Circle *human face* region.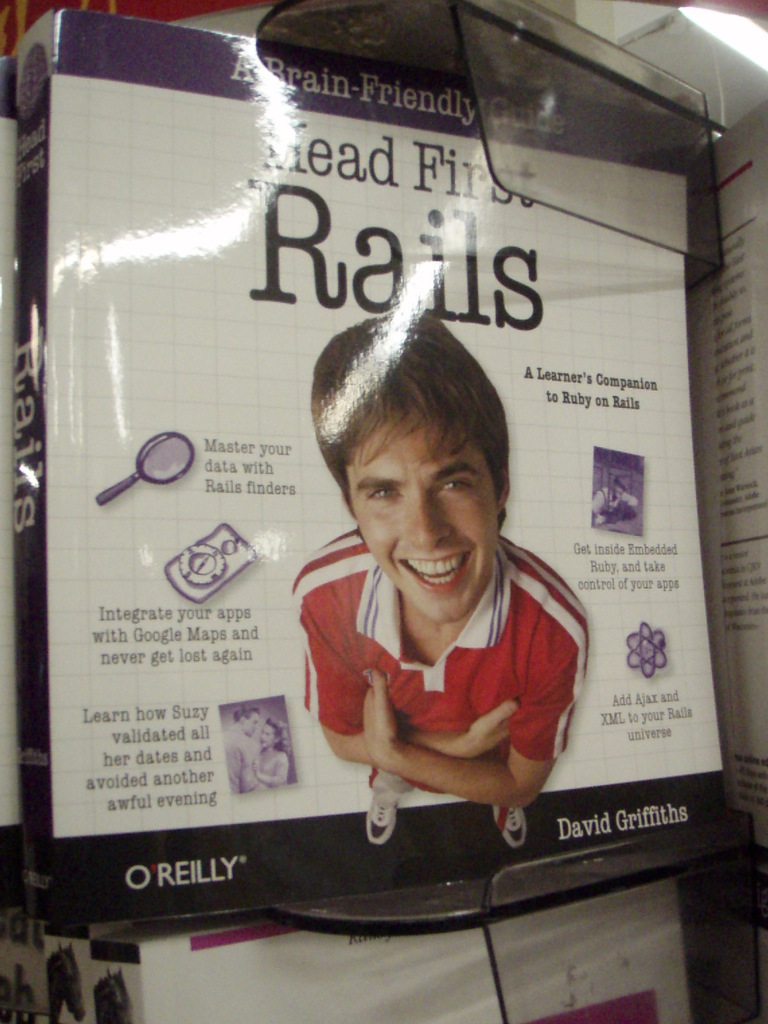
Region: 238 710 260 745.
